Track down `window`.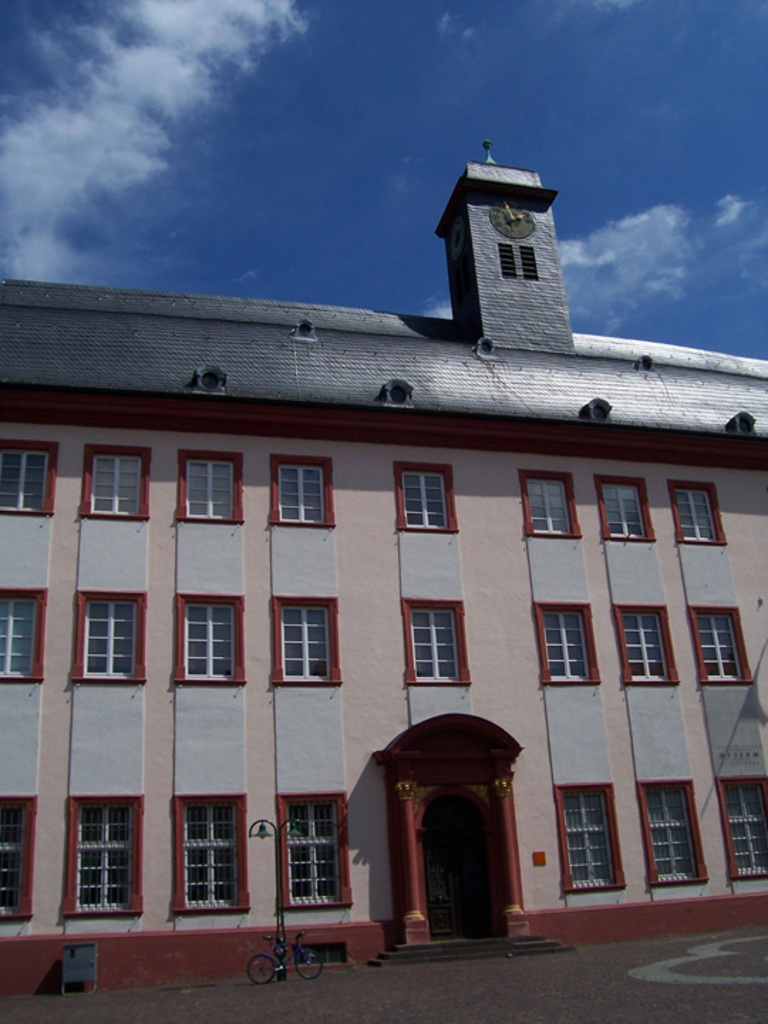
Tracked to [624, 607, 671, 684].
